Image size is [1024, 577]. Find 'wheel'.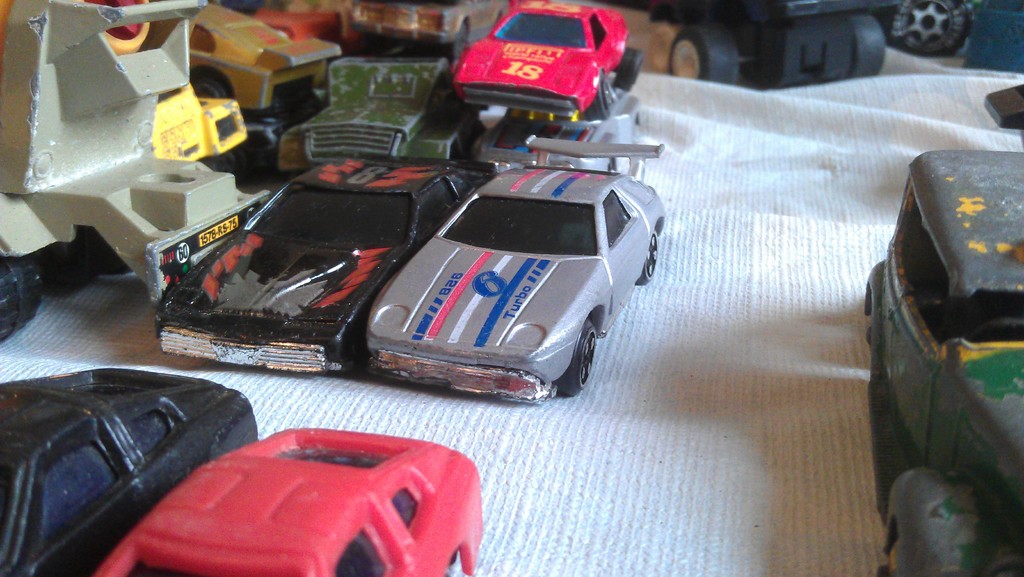
[896,0,968,53].
